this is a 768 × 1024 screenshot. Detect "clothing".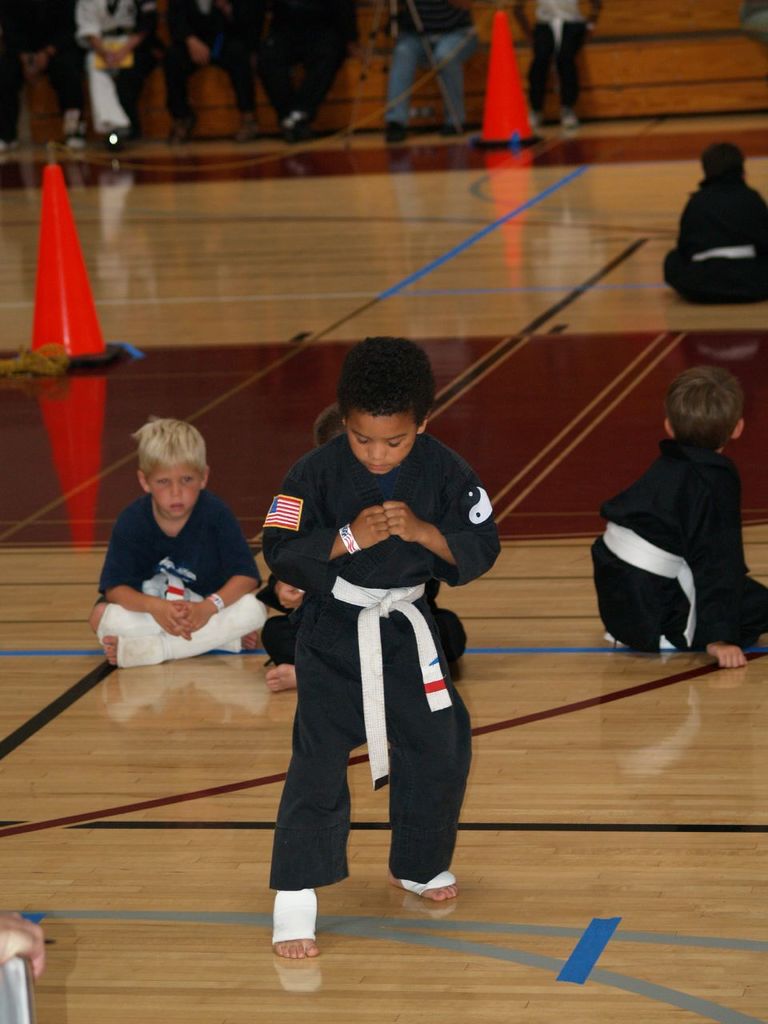
x1=588, y1=436, x2=764, y2=654.
